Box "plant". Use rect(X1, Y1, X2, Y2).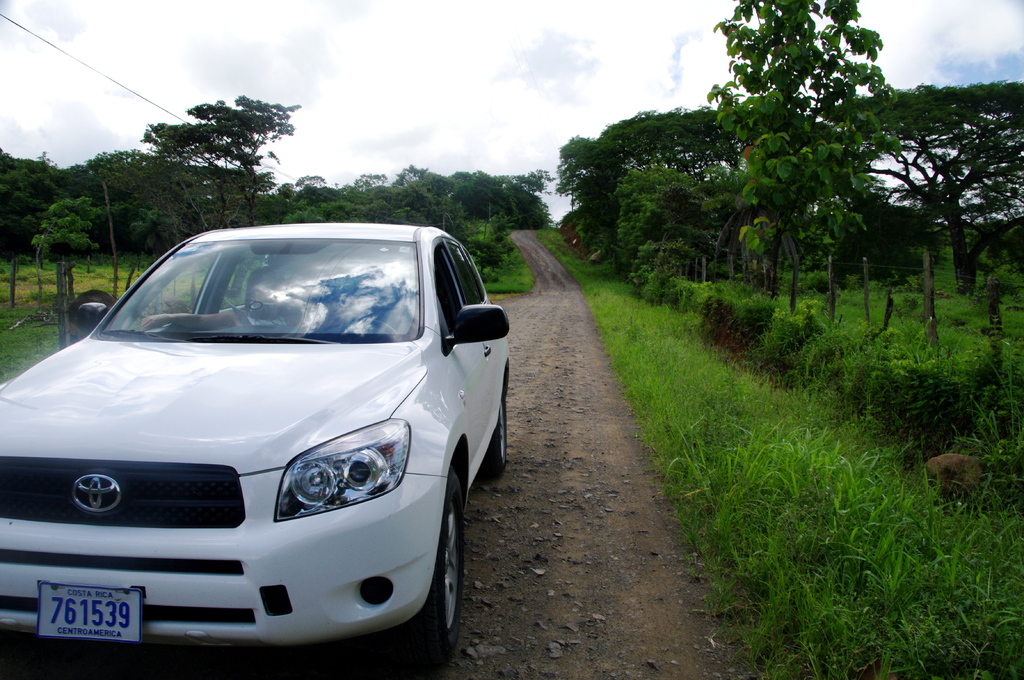
rect(781, 334, 845, 388).
